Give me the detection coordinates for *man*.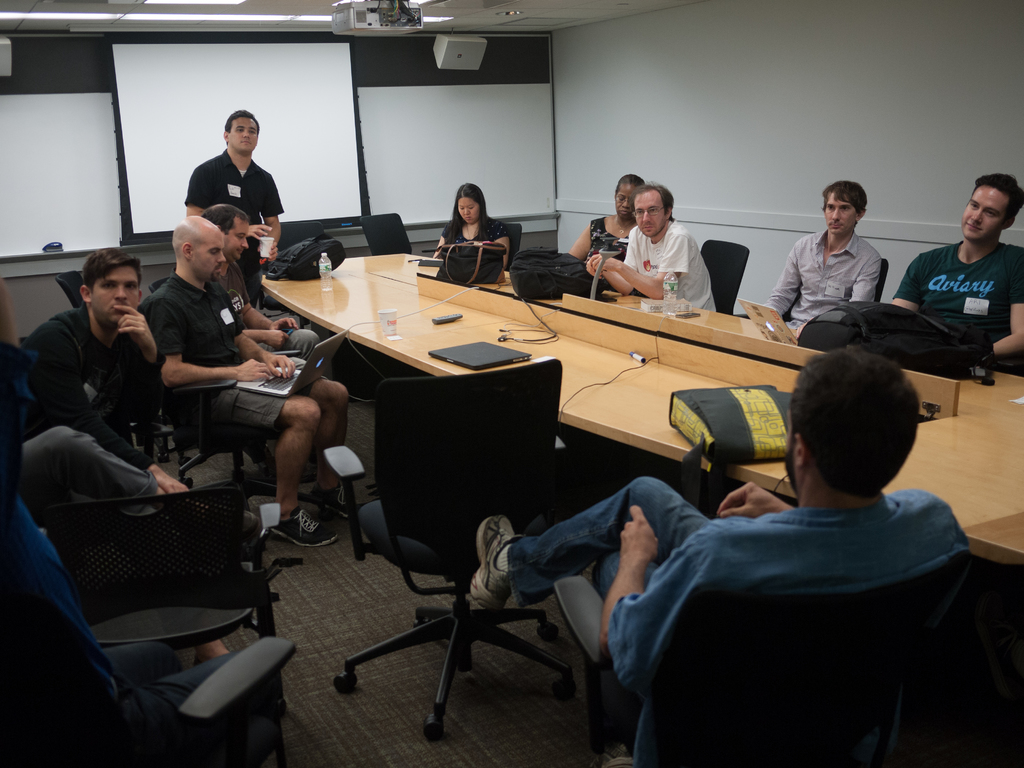
(181, 107, 282, 310).
